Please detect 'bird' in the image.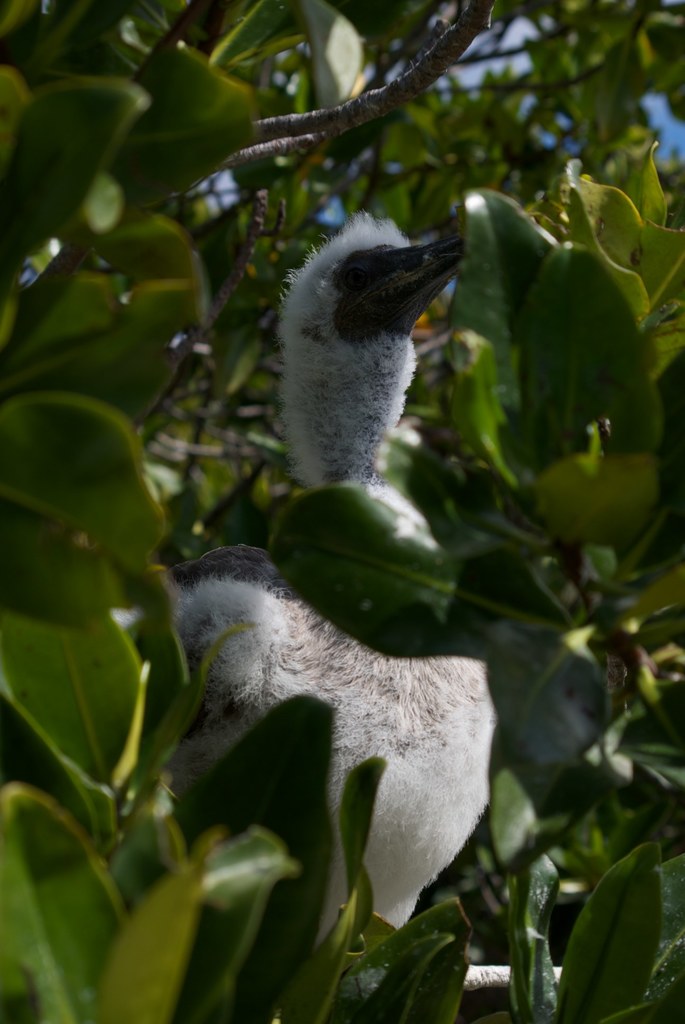
{"x1": 157, "y1": 207, "x2": 503, "y2": 975}.
